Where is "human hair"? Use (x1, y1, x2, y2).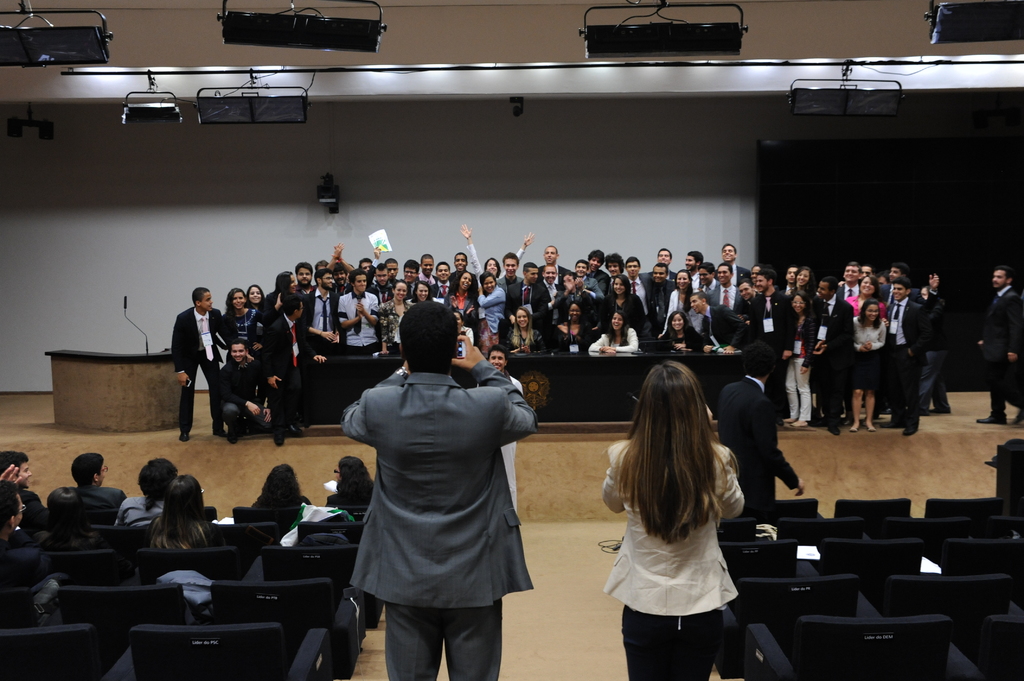
(72, 454, 103, 486).
